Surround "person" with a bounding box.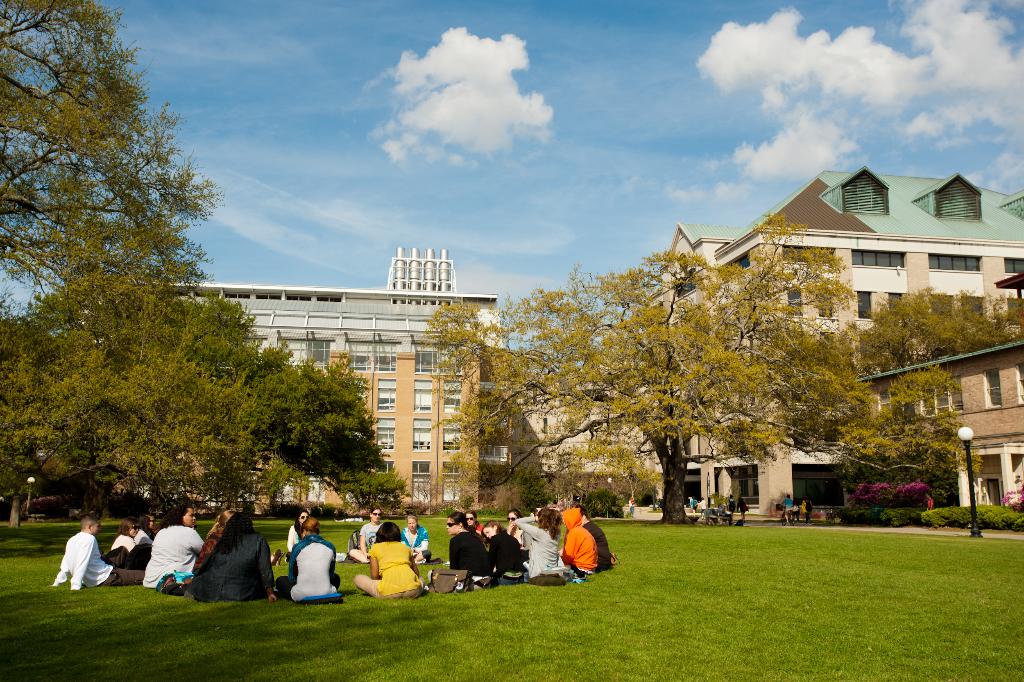
(left=285, top=510, right=309, bottom=561).
